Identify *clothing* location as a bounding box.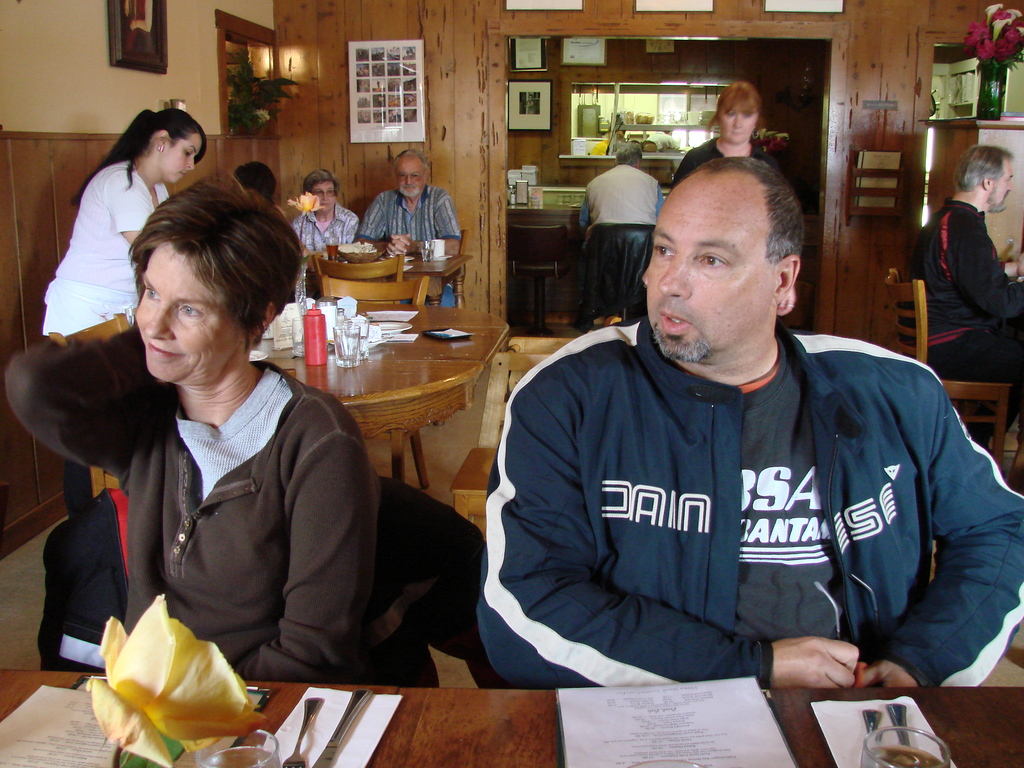
[left=44, top=157, right=172, bottom=520].
